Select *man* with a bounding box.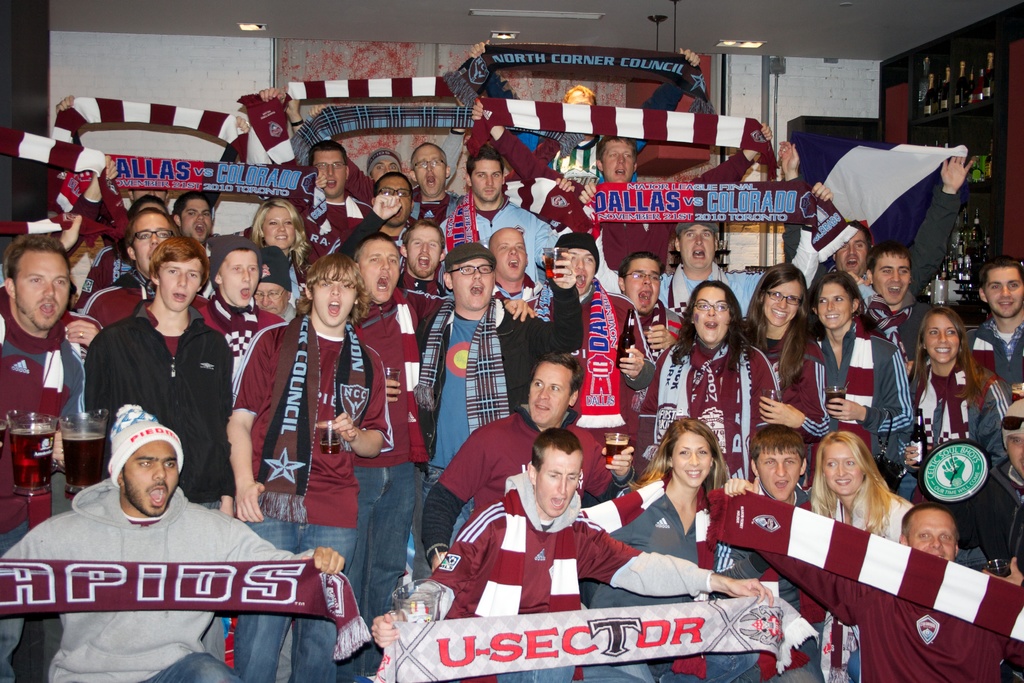
pyautogui.locateOnScreen(298, 147, 377, 270).
